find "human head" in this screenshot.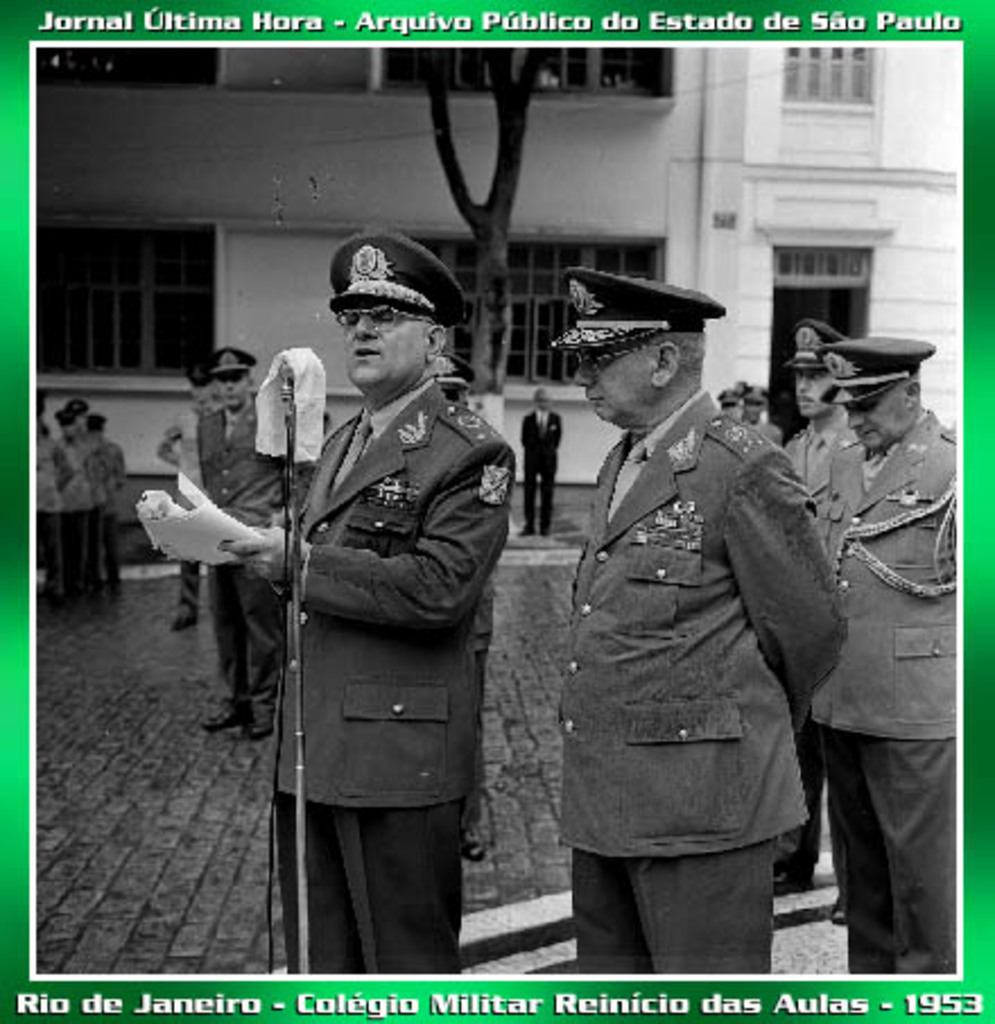
The bounding box for "human head" is locate(179, 362, 213, 400).
